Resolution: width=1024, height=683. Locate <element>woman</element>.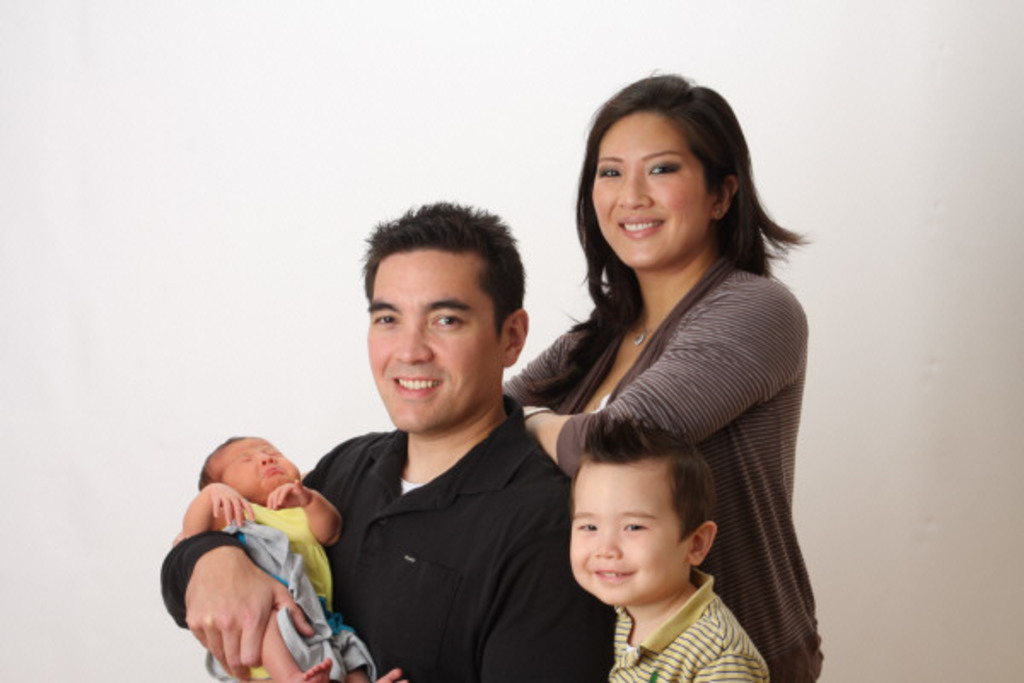
(503,68,826,681).
